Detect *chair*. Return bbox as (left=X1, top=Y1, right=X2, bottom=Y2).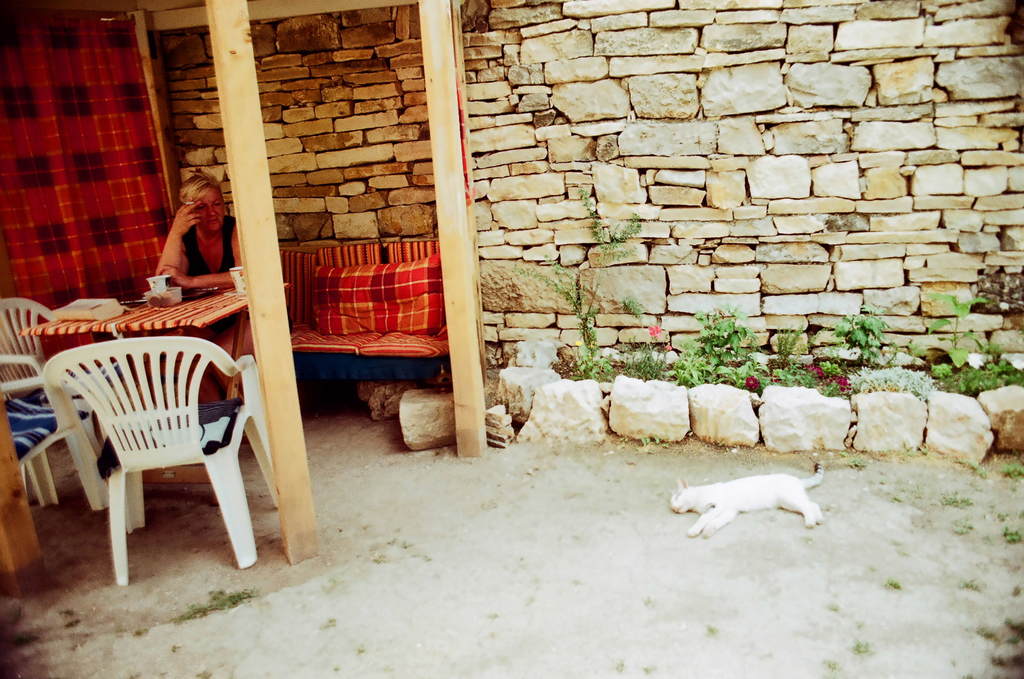
(left=0, top=349, right=115, bottom=513).
